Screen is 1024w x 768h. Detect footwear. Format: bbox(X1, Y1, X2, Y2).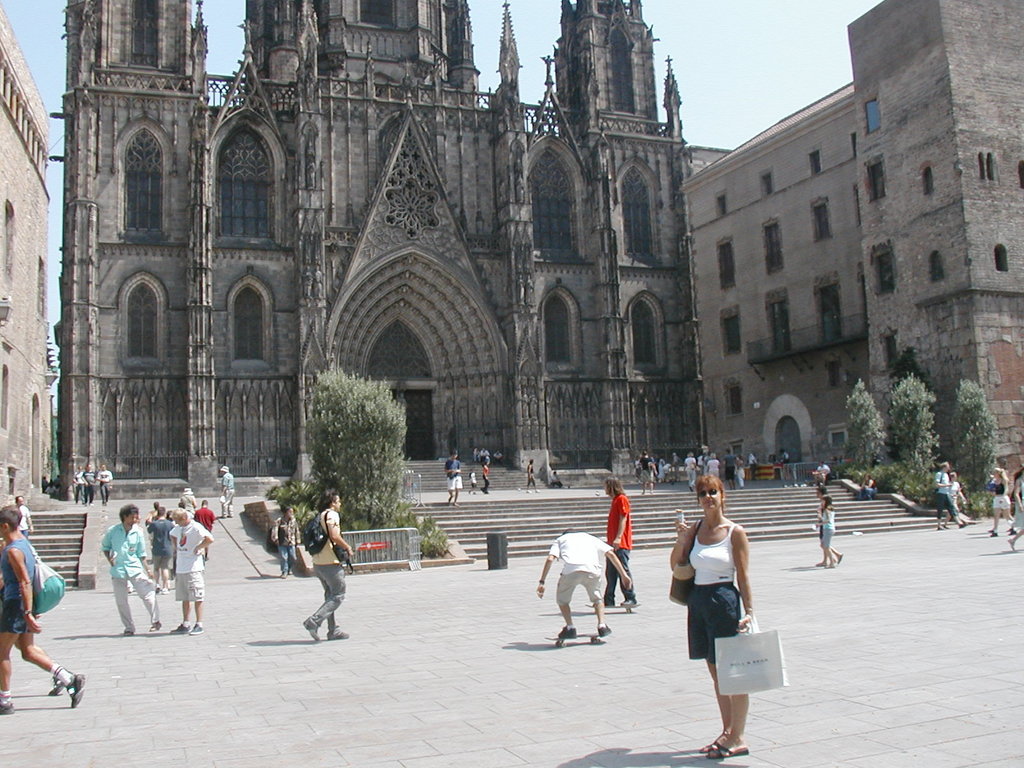
bbox(0, 700, 13, 712).
